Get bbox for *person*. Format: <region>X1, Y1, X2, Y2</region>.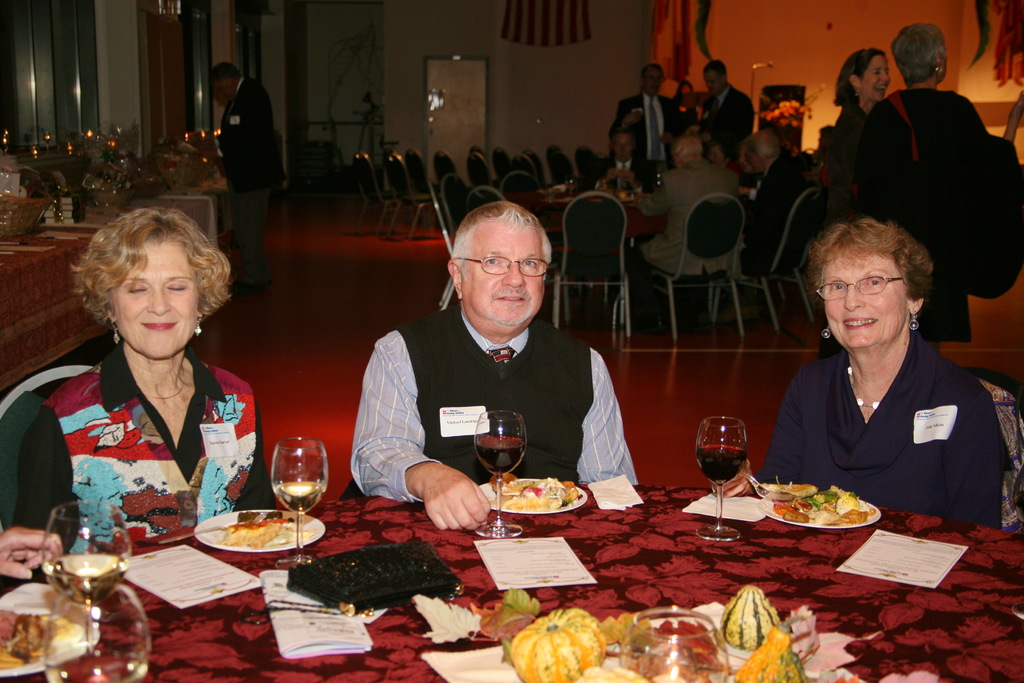
<region>758, 222, 1018, 540</region>.
